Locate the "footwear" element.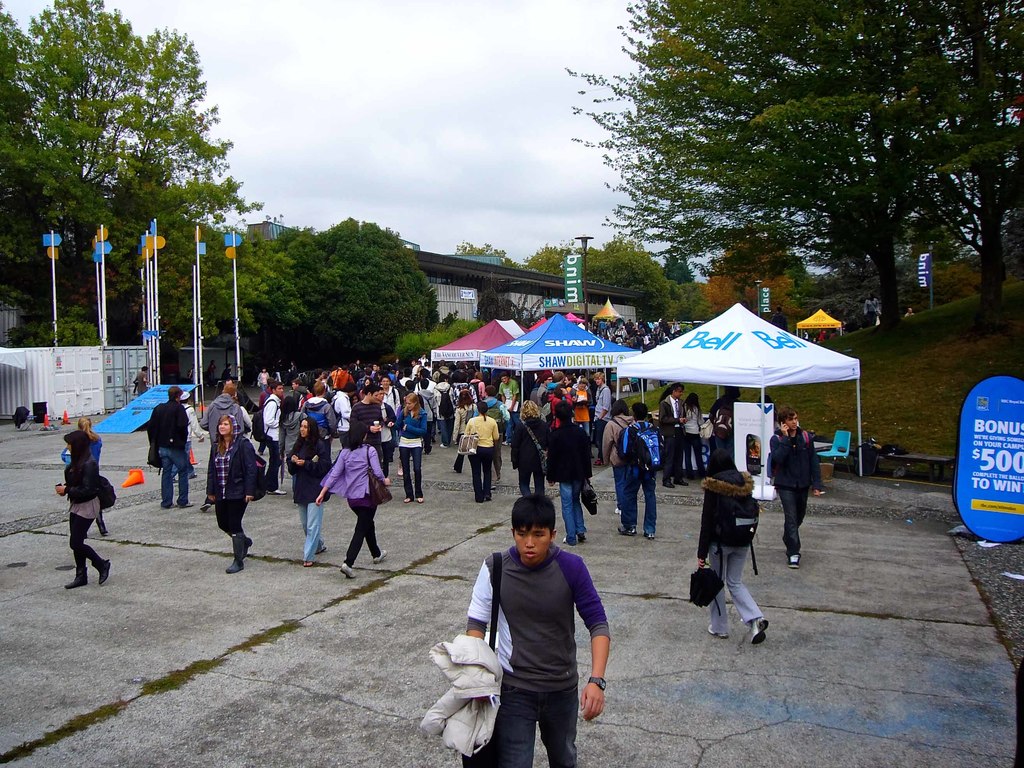
Element bbox: 748/612/771/648.
